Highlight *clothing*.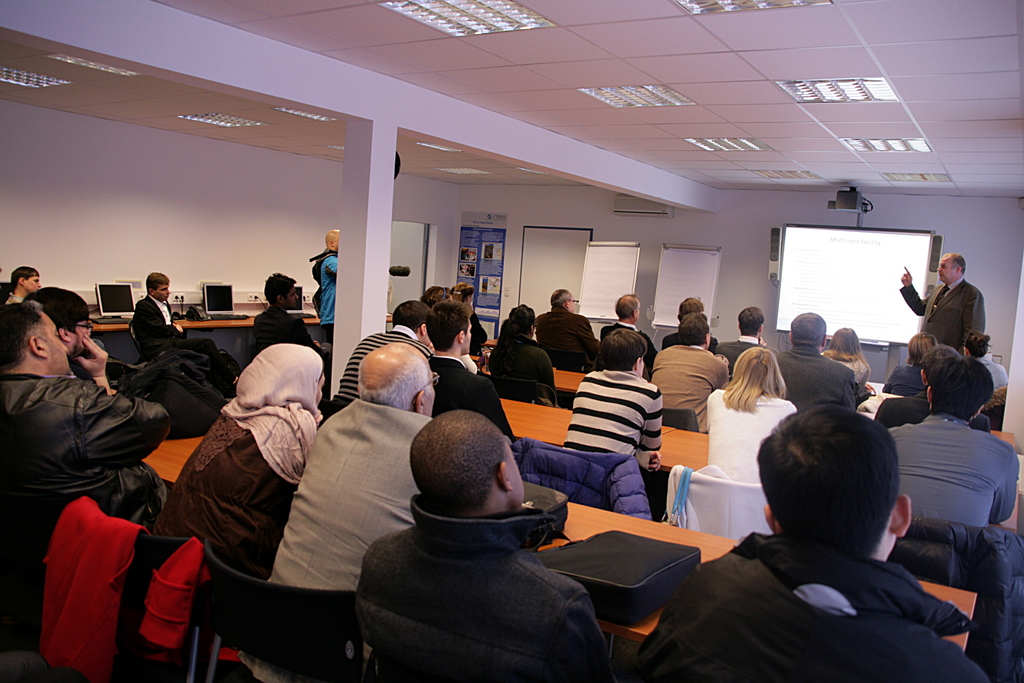
Highlighted region: {"x1": 0, "y1": 297, "x2": 15, "y2": 308}.
